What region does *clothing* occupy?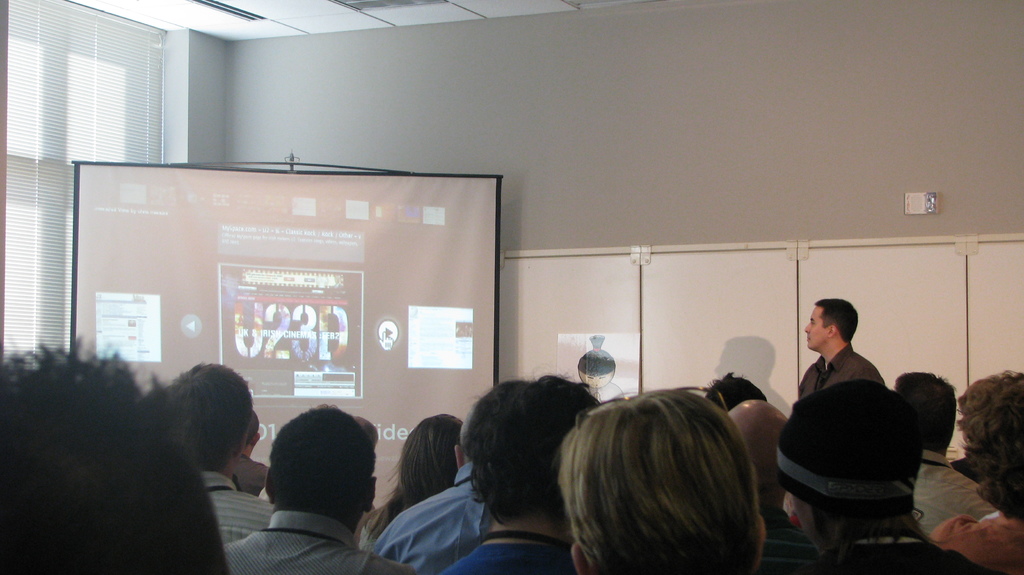
bbox=(915, 454, 995, 539).
